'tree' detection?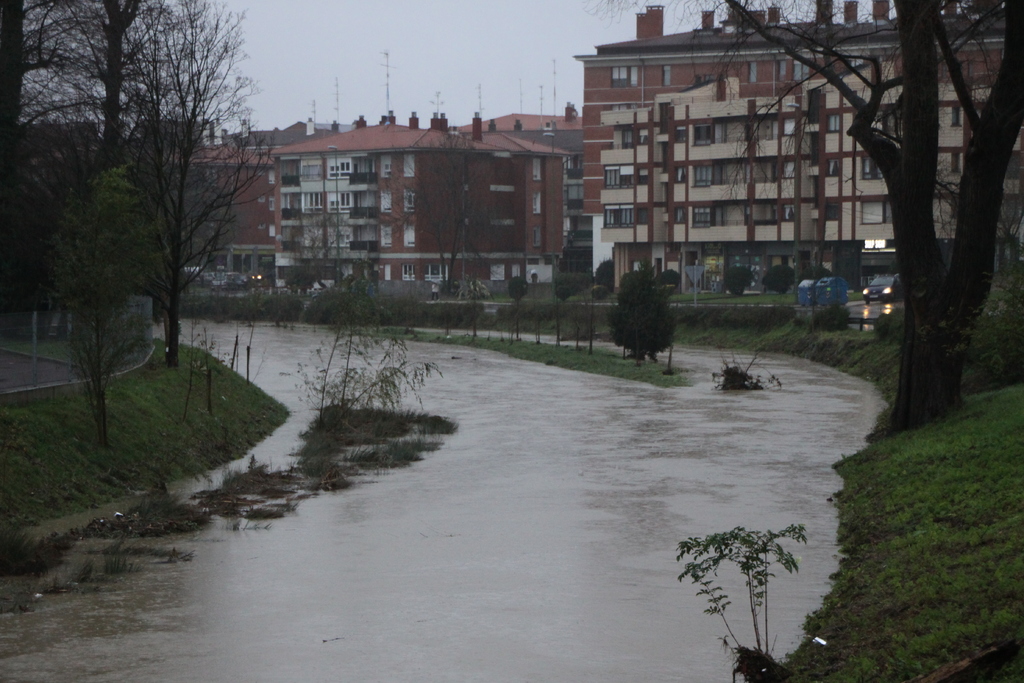
{"x1": 761, "y1": 262, "x2": 797, "y2": 292}
